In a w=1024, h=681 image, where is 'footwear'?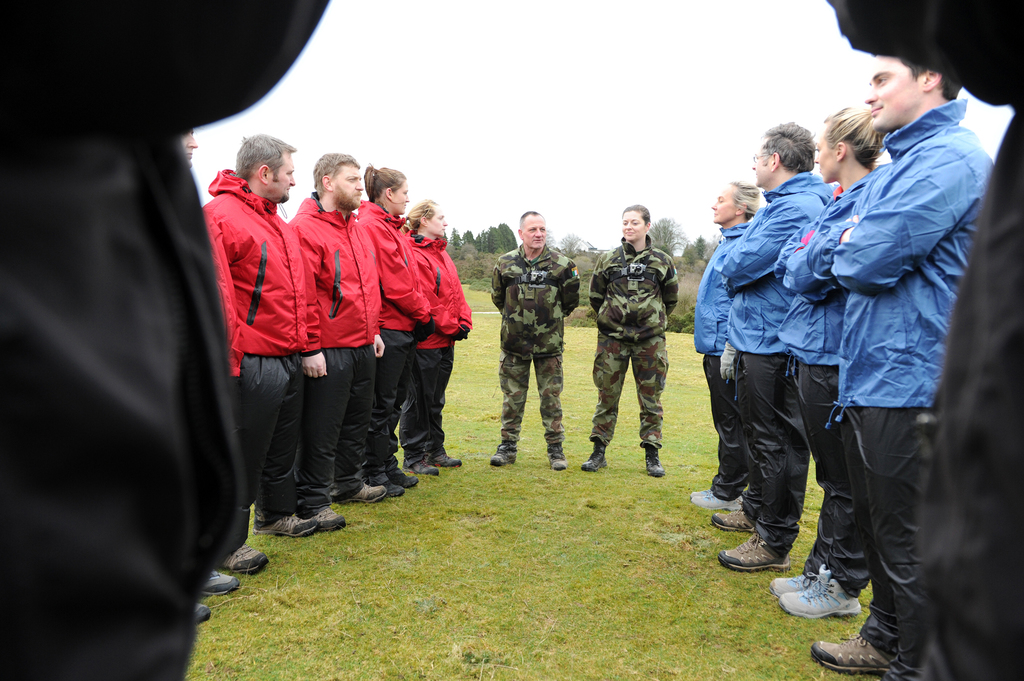
x1=771 y1=572 x2=814 y2=598.
